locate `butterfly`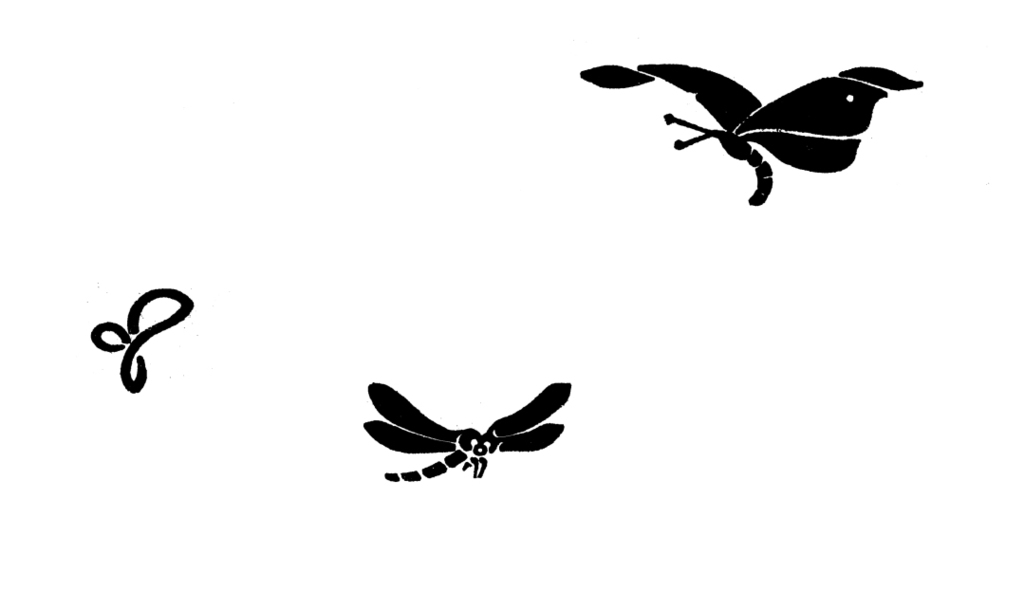
353, 370, 587, 490
